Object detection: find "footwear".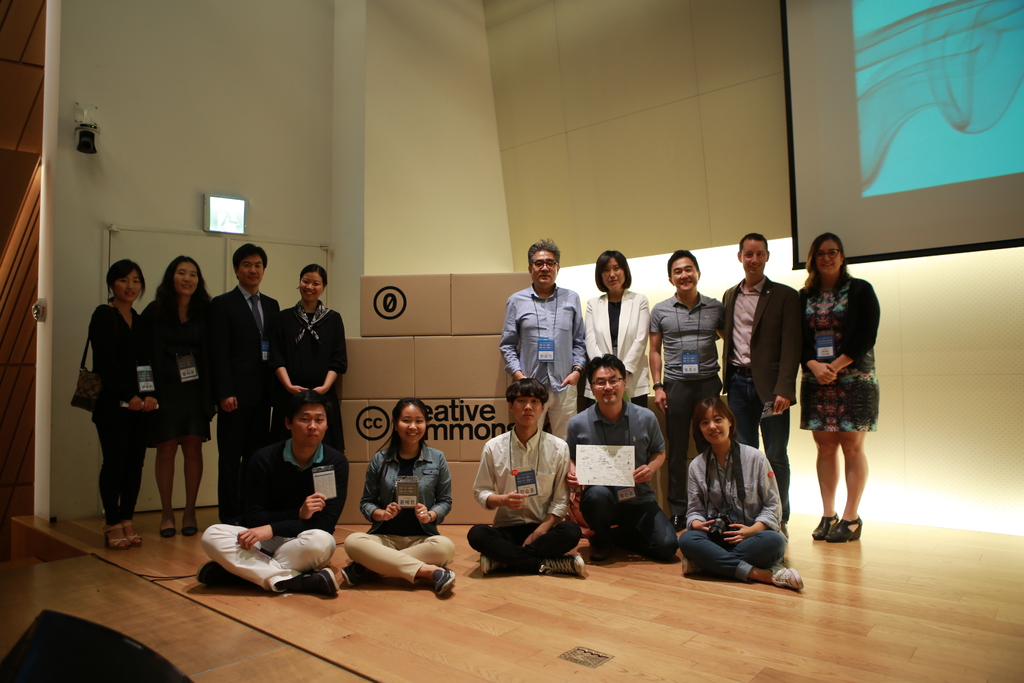
box(118, 520, 138, 549).
